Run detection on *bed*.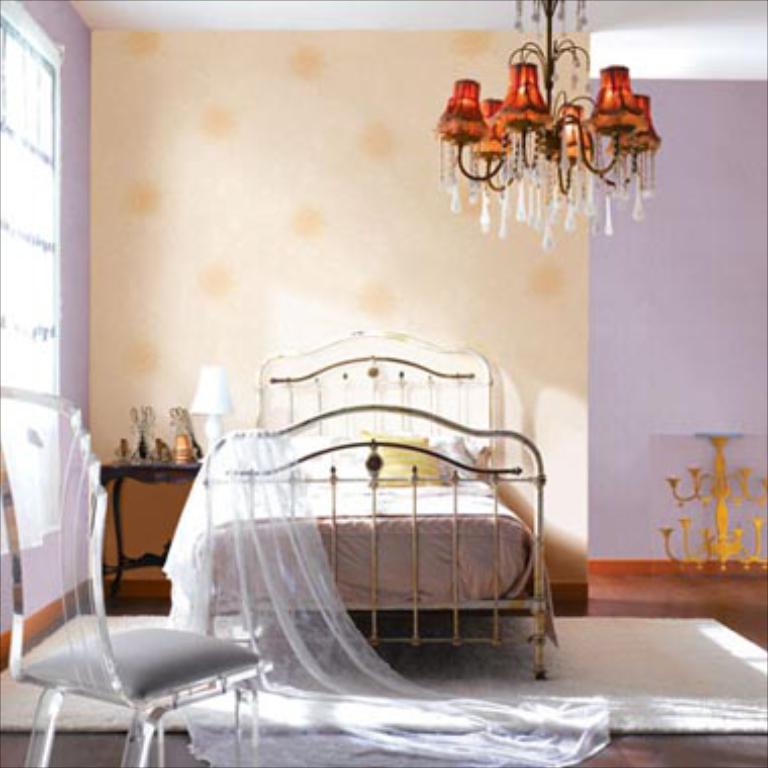
Result: x1=121, y1=325, x2=596, y2=762.
